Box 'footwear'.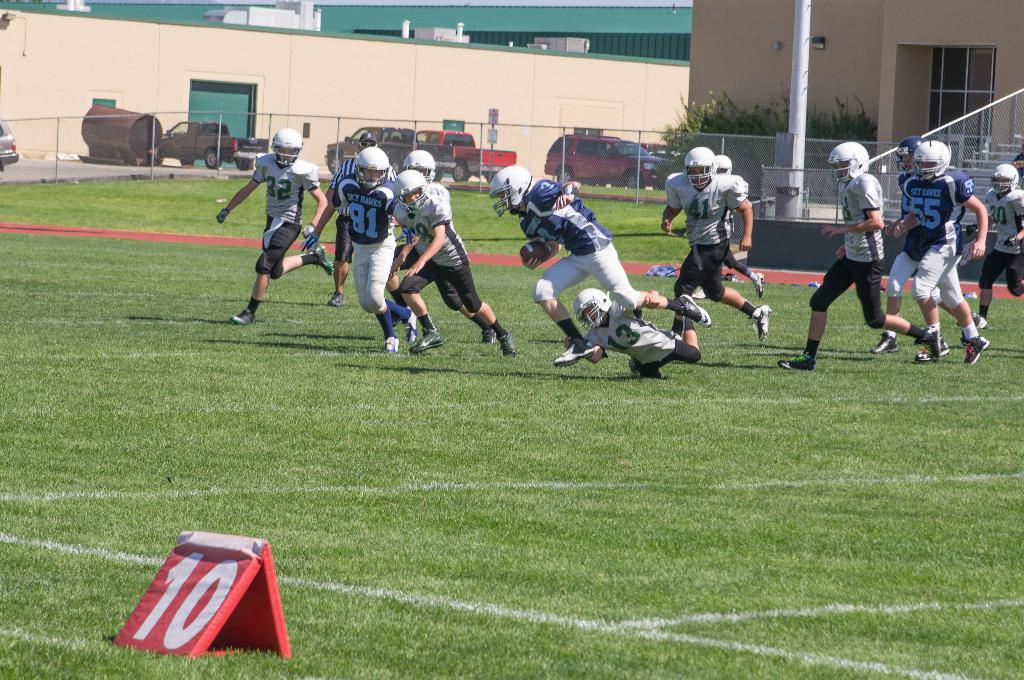
[674,293,711,330].
